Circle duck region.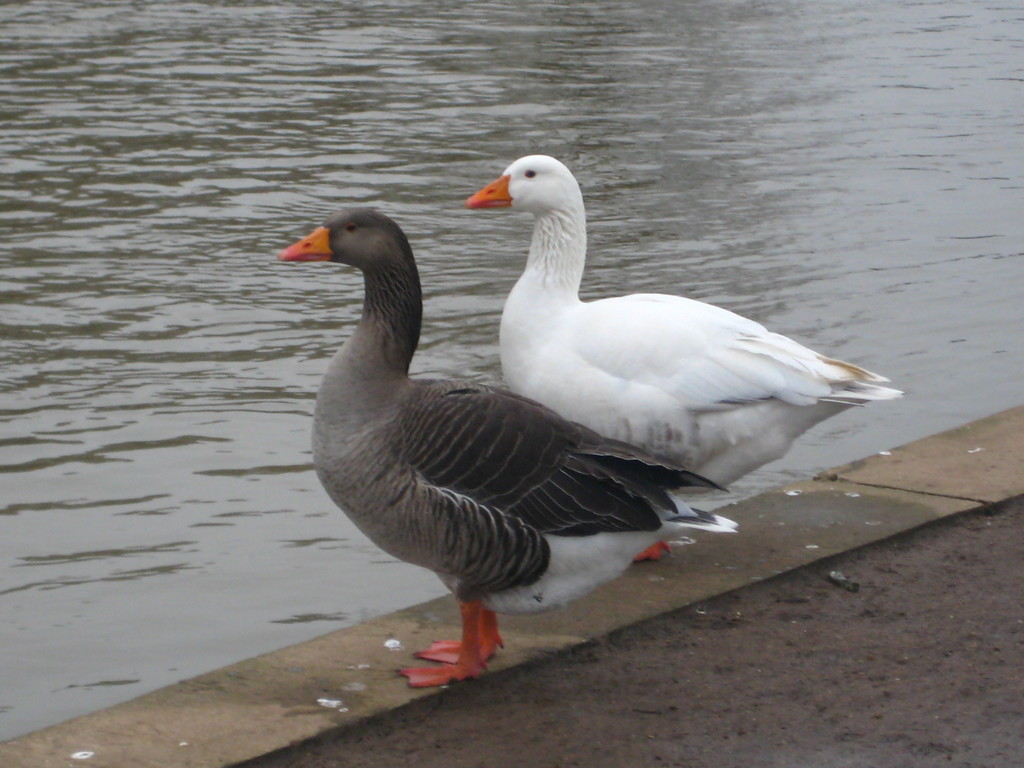
Region: 461, 152, 911, 559.
